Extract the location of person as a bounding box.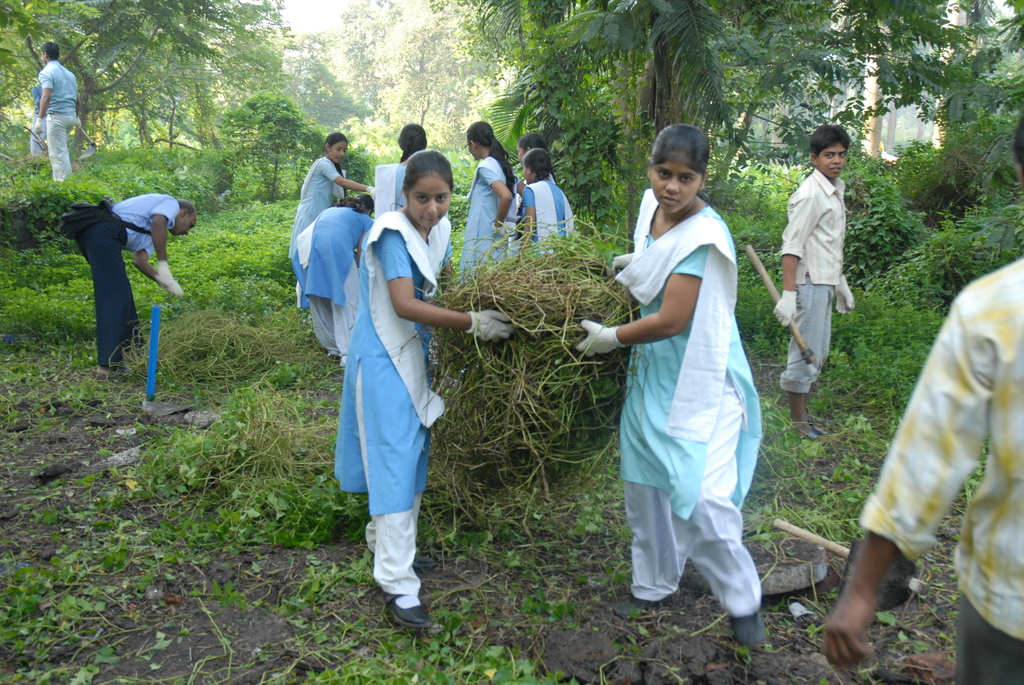
bbox=(289, 132, 372, 315).
